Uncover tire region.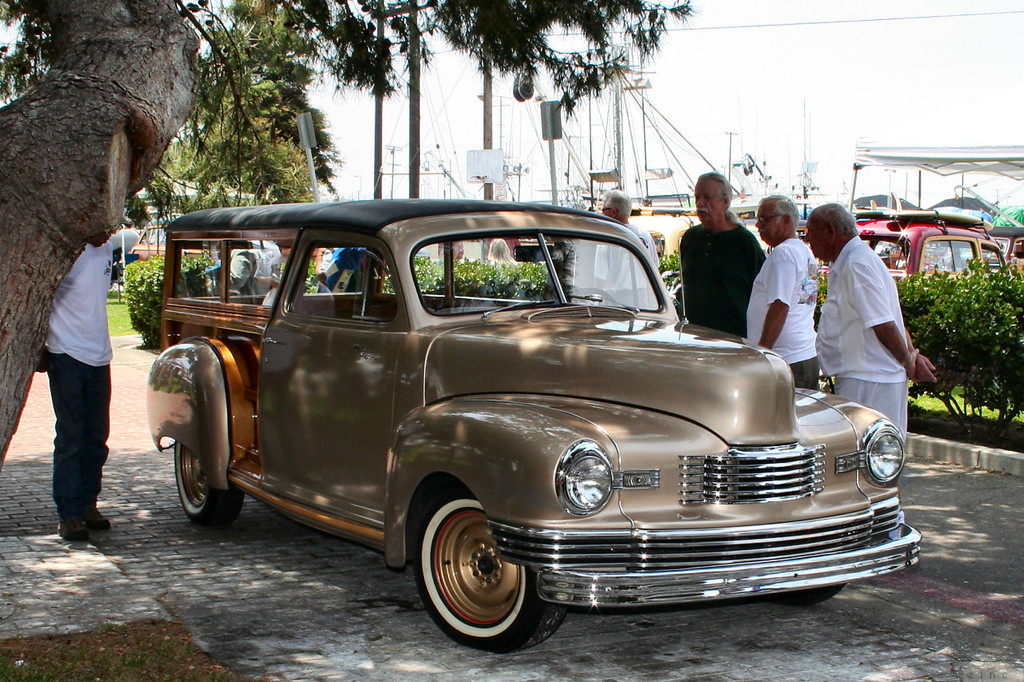
Uncovered: <bbox>411, 473, 566, 651</bbox>.
